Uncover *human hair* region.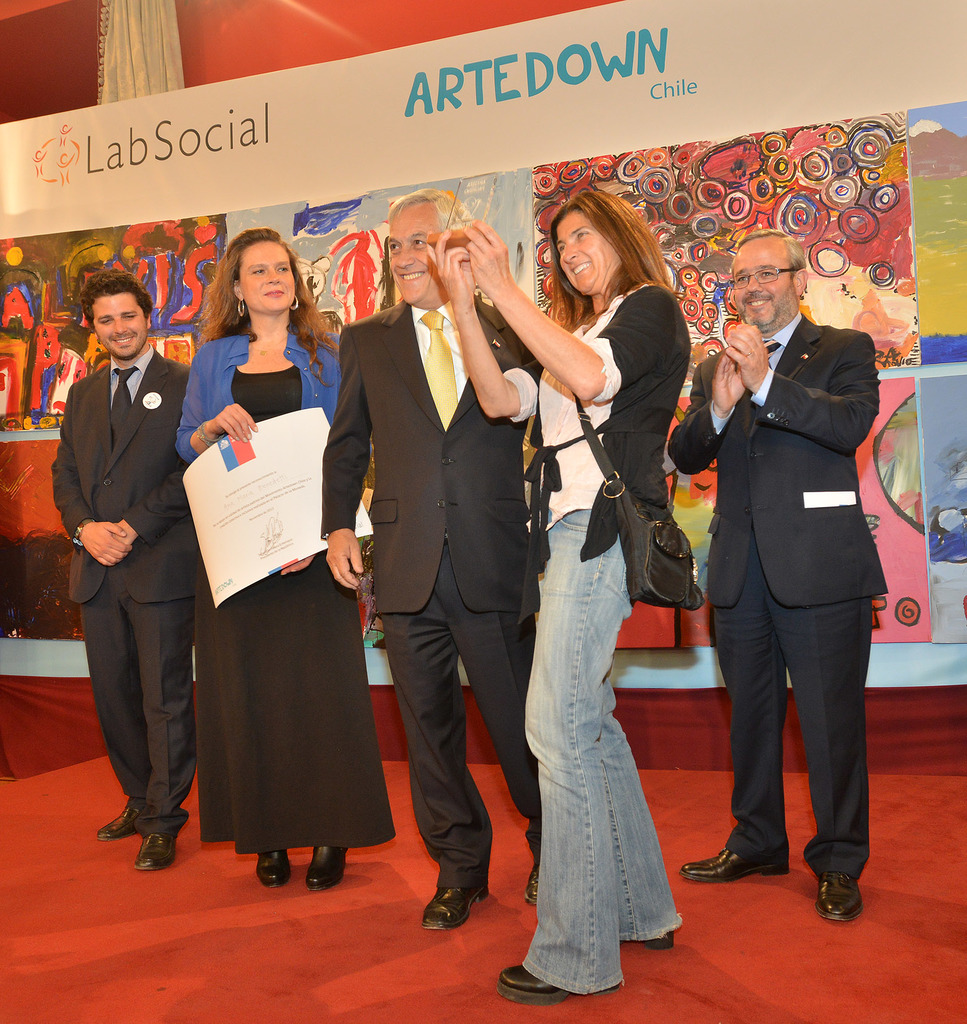
Uncovered: [left=551, top=175, right=669, bottom=303].
